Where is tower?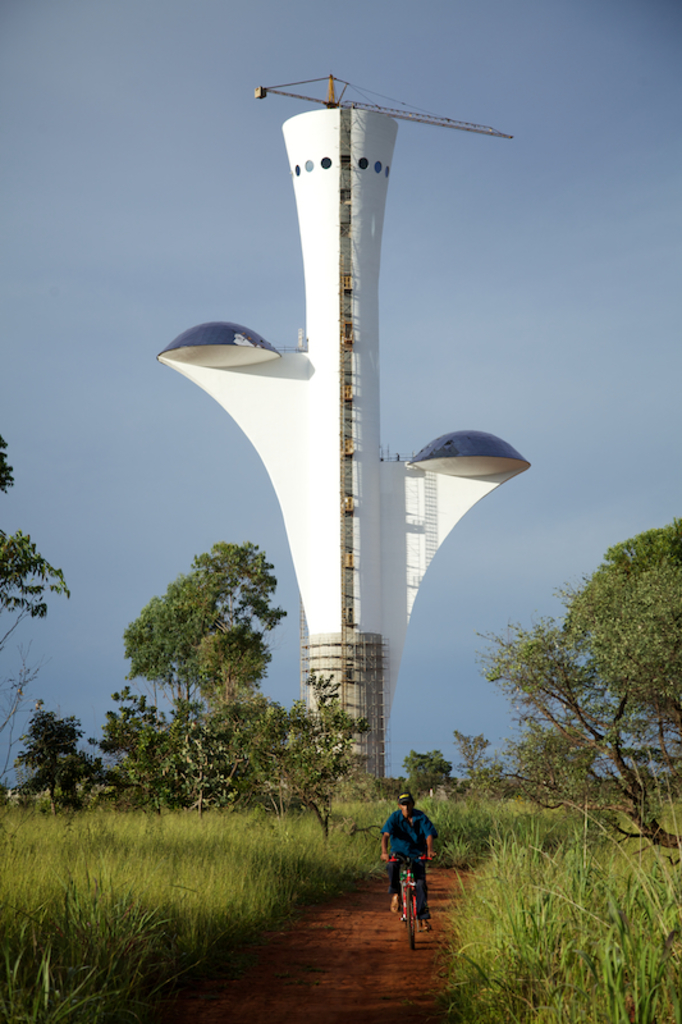
<bbox>157, 109, 532, 754</bbox>.
